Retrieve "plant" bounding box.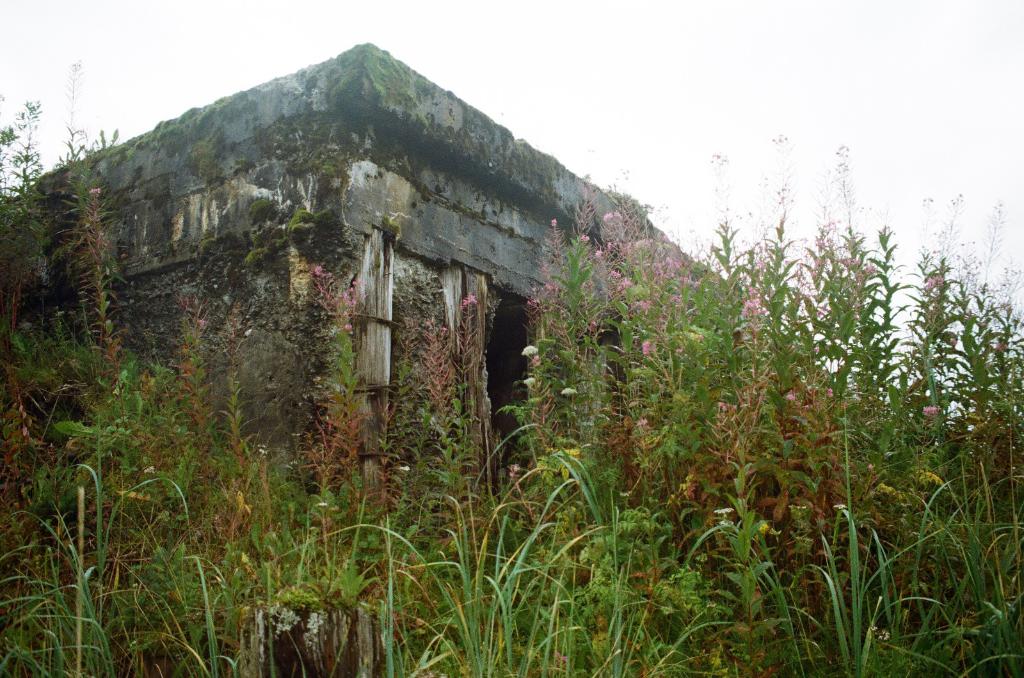
Bounding box: 0, 0, 1023, 677.
